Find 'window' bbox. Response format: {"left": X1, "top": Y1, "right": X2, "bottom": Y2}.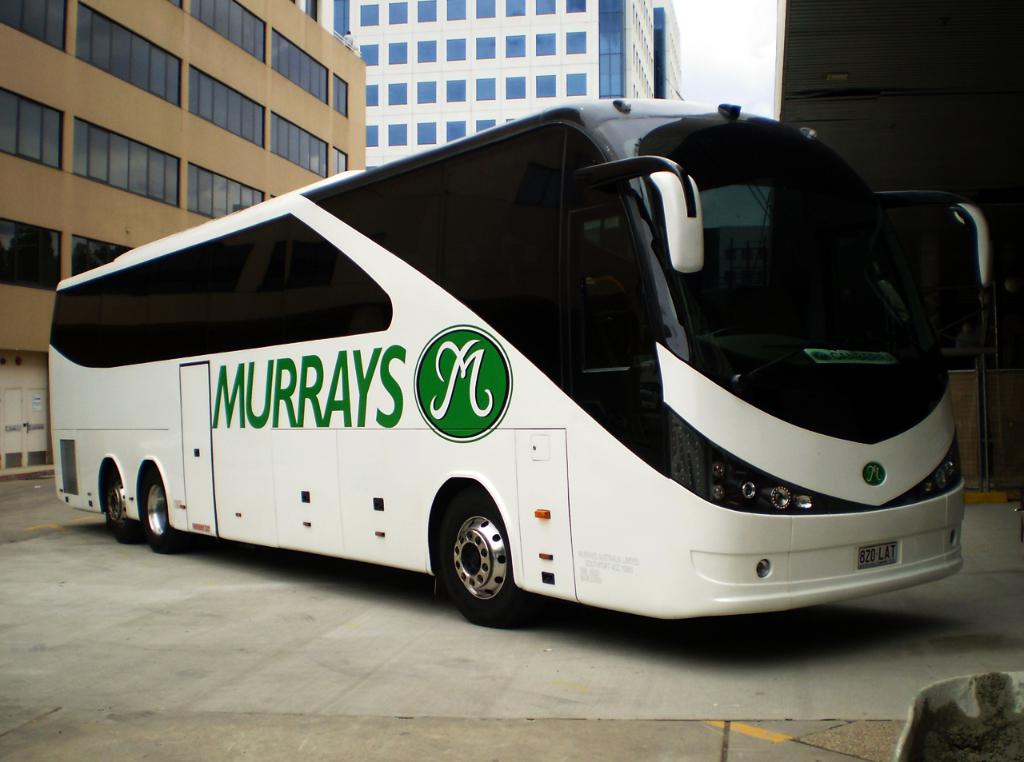
{"left": 273, "top": 29, "right": 327, "bottom": 99}.
